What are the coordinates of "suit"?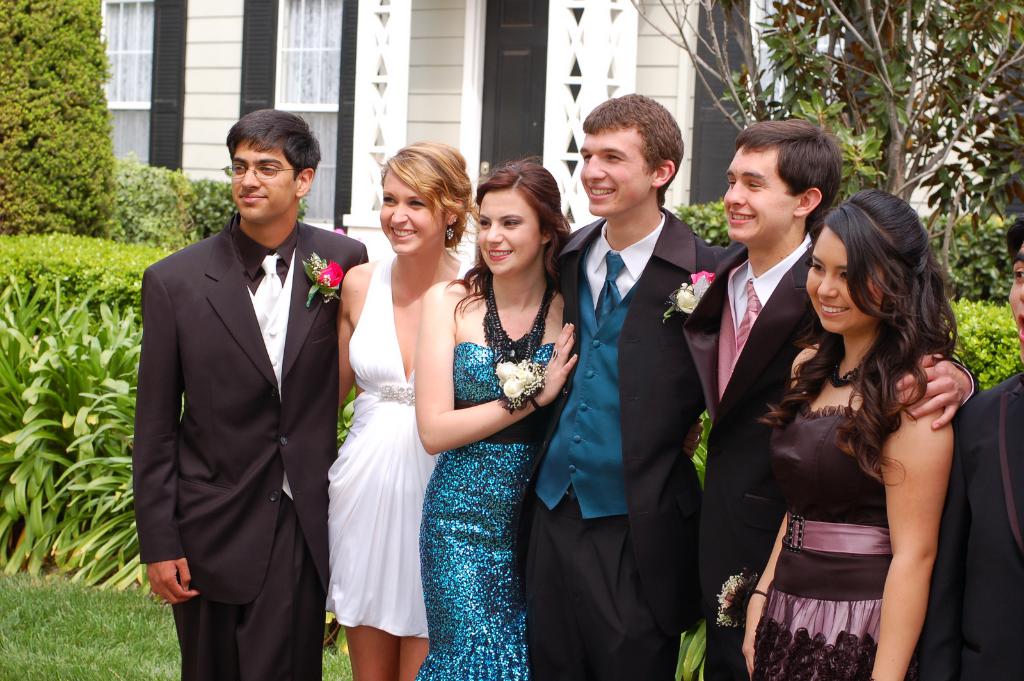
bbox=(678, 230, 983, 680).
